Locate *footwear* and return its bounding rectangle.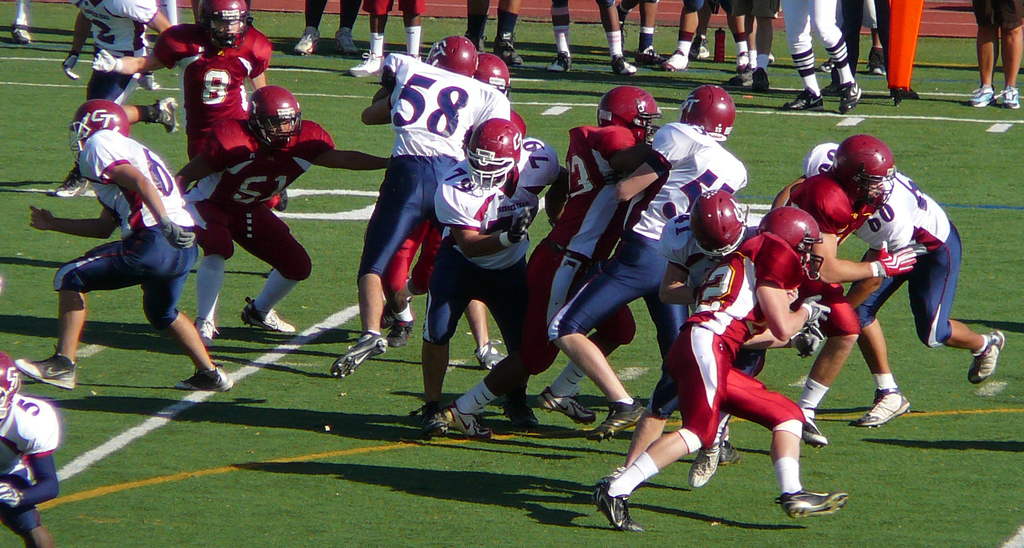
[161, 94, 182, 134].
